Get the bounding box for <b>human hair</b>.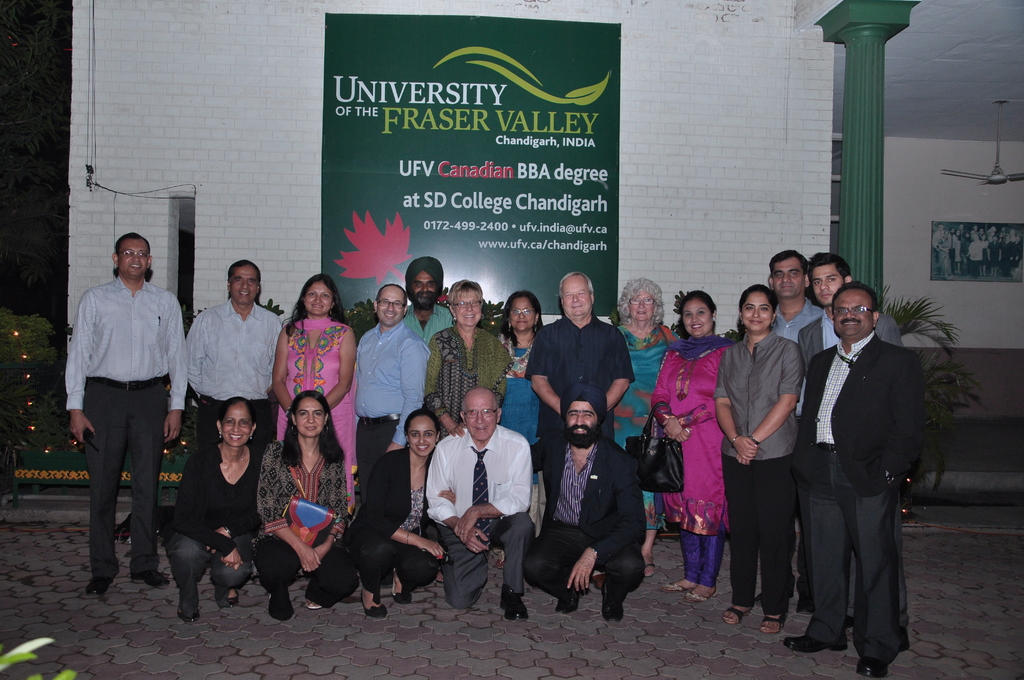
{"x1": 559, "y1": 269, "x2": 595, "y2": 302}.
